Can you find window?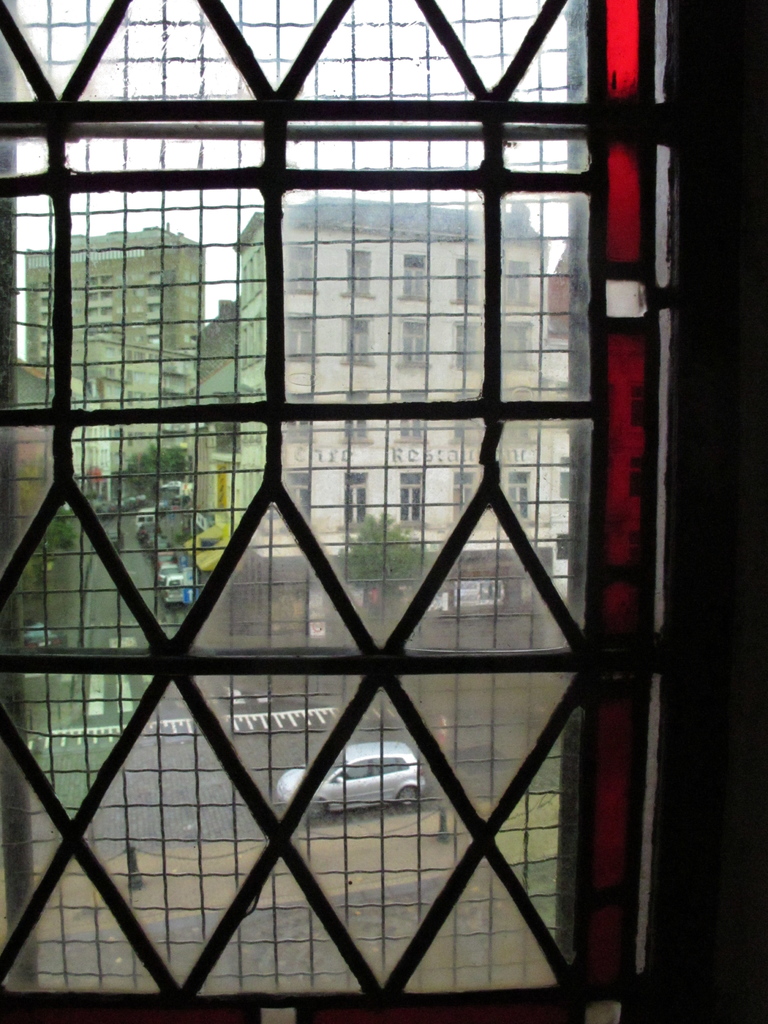
Yes, bounding box: bbox=(499, 261, 539, 305).
